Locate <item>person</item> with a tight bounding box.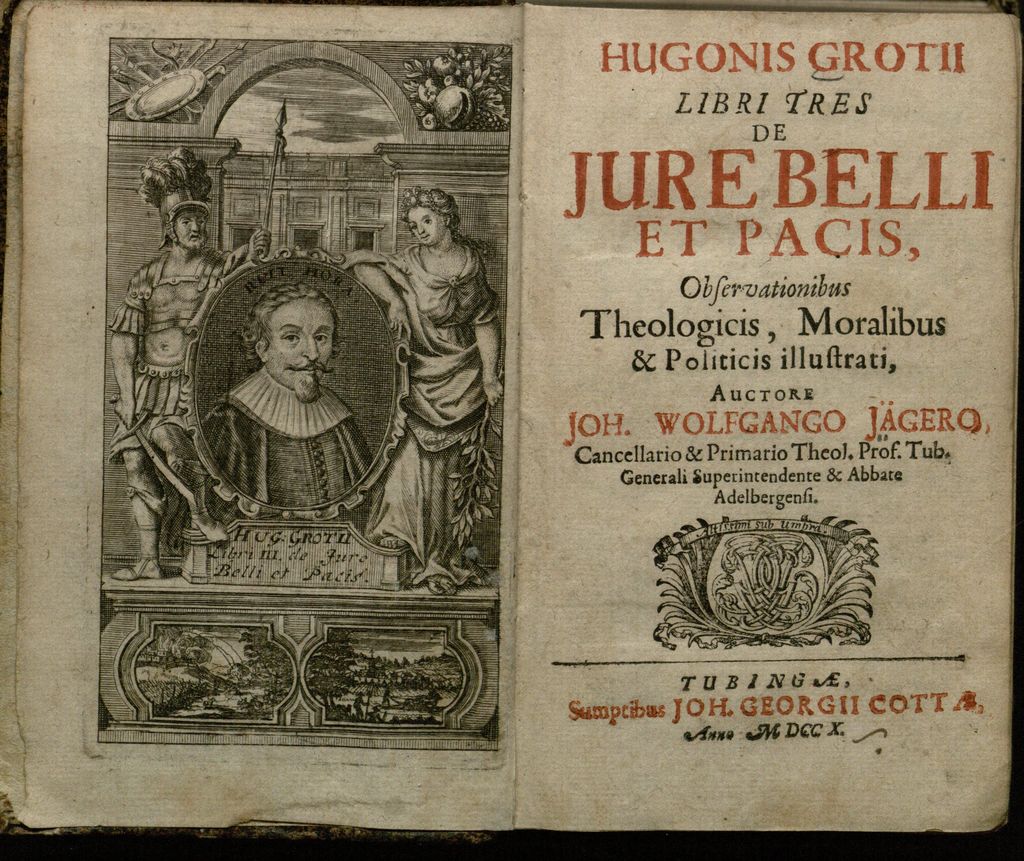
crop(200, 268, 404, 504).
